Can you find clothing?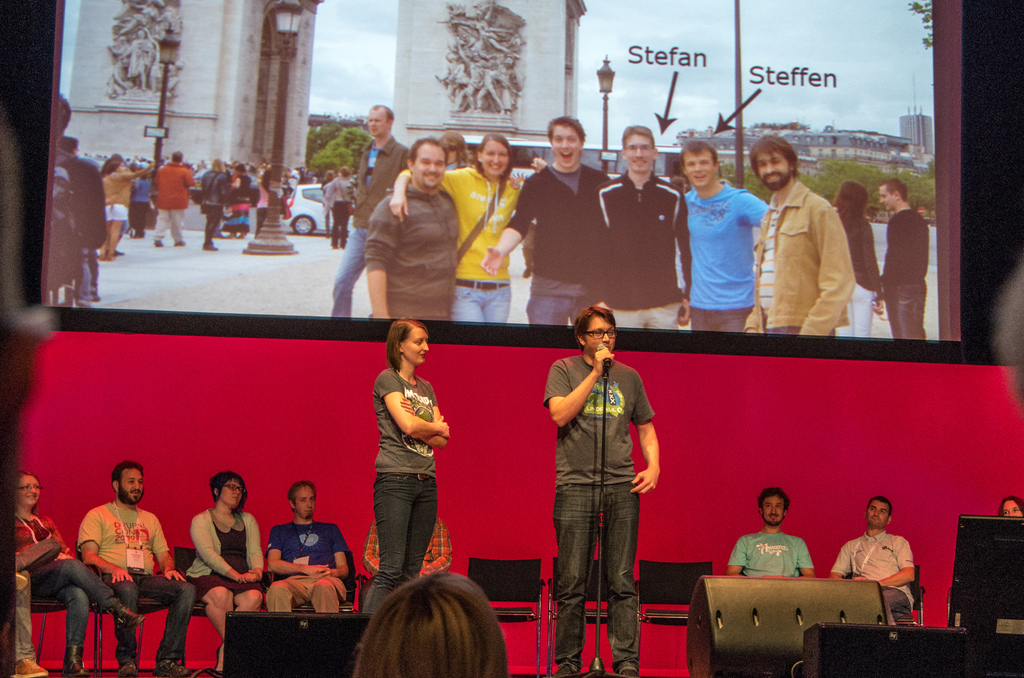
Yes, bounding box: <region>541, 357, 659, 667</region>.
